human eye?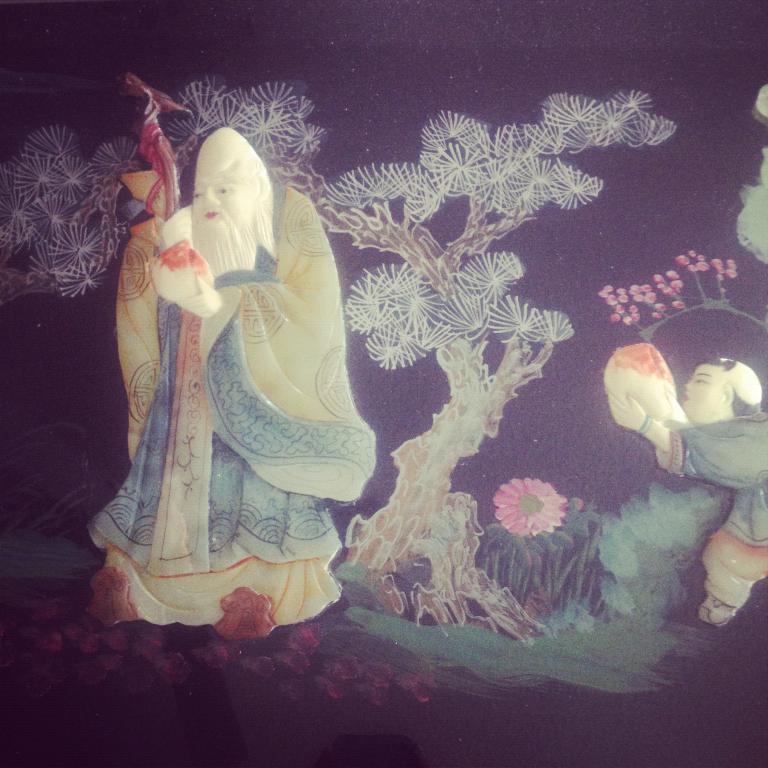
left=191, top=189, right=203, bottom=203
